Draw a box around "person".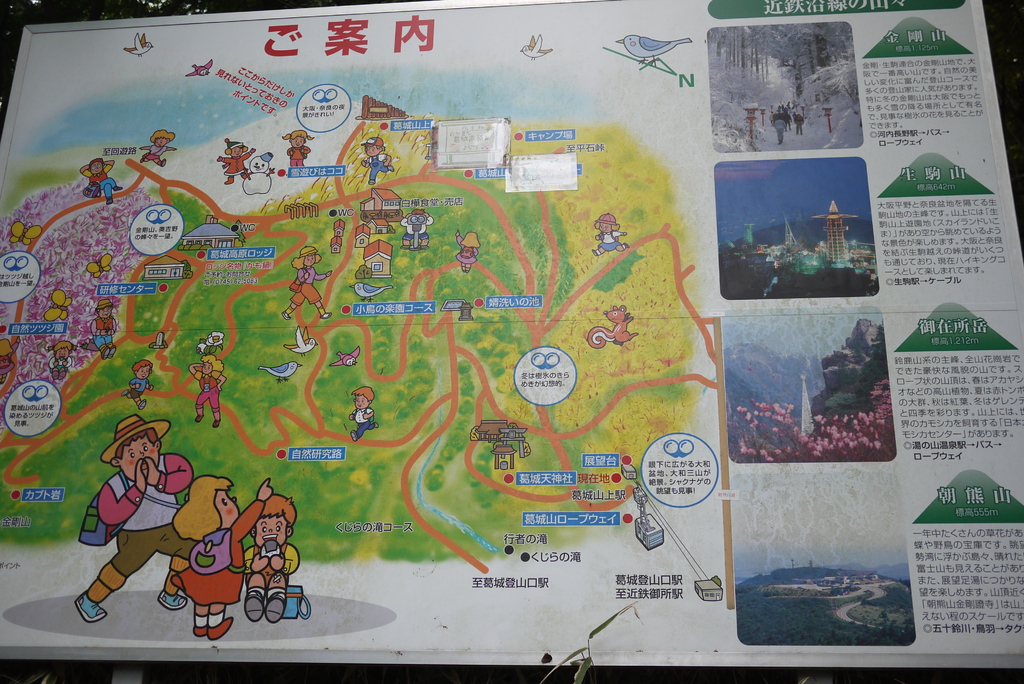
{"left": 593, "top": 211, "right": 631, "bottom": 258}.
